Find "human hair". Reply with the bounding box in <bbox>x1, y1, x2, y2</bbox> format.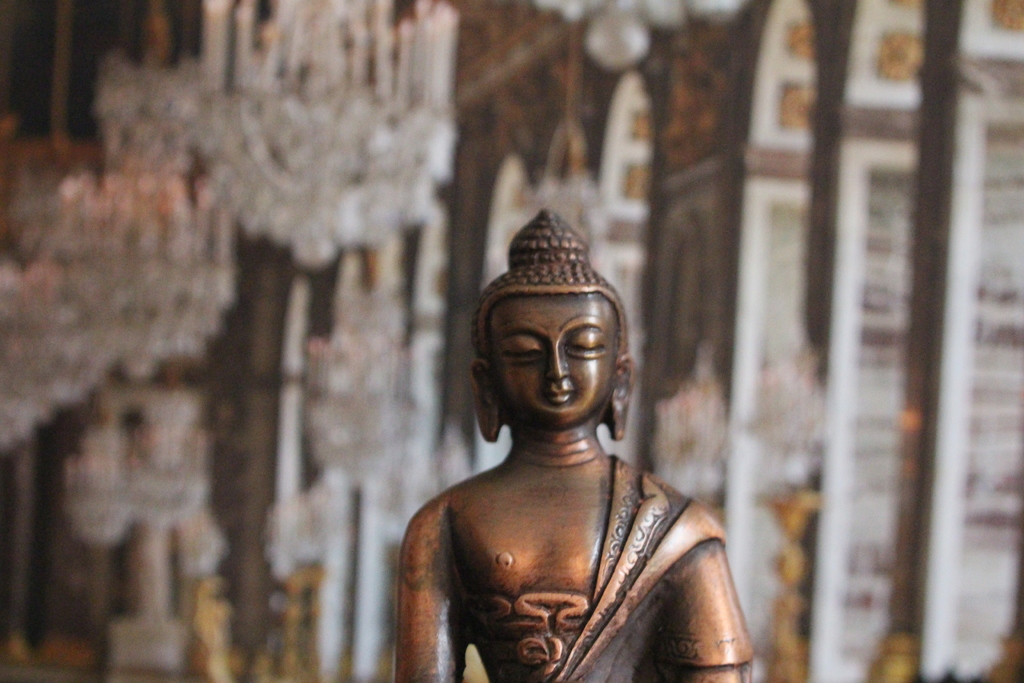
<bbox>468, 206, 639, 375</bbox>.
